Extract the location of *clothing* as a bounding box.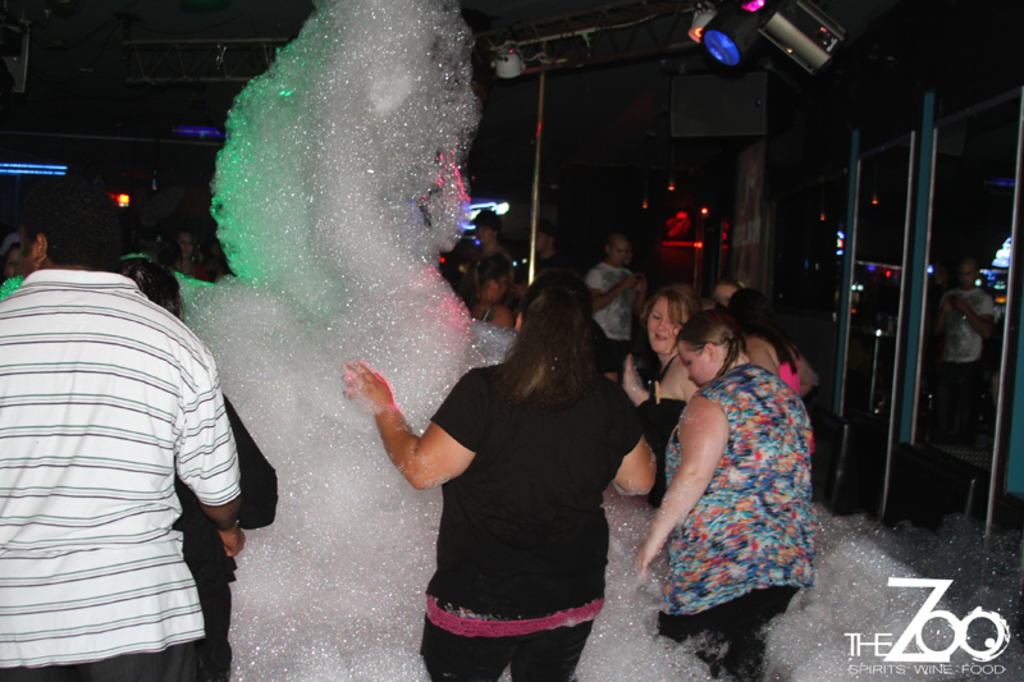
654,370,818,681.
